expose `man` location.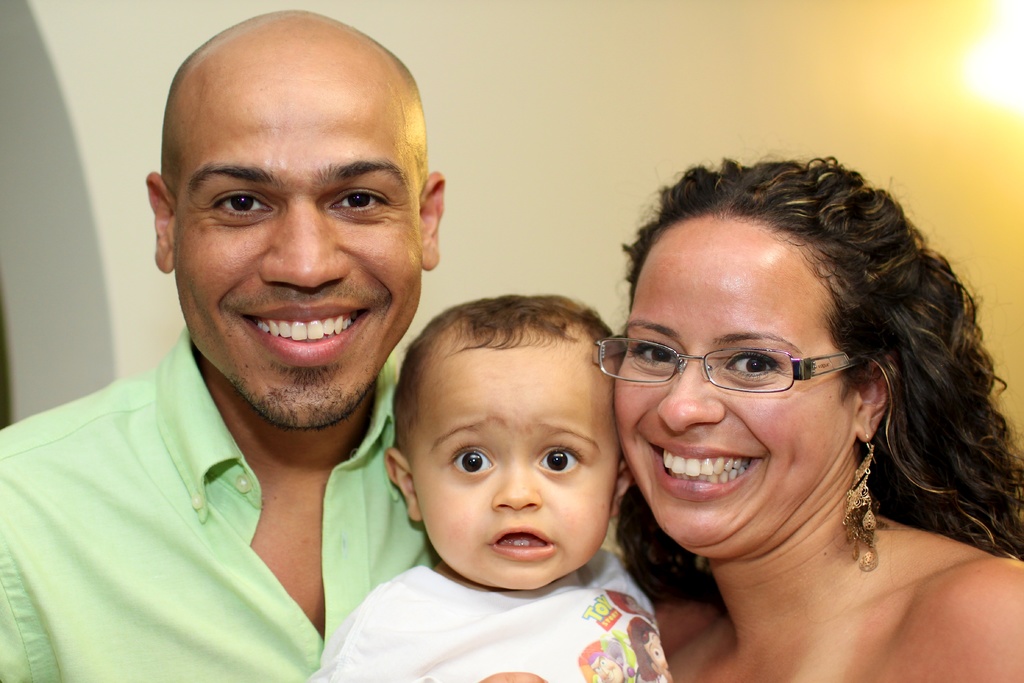
Exposed at [left=0, top=0, right=460, bottom=682].
